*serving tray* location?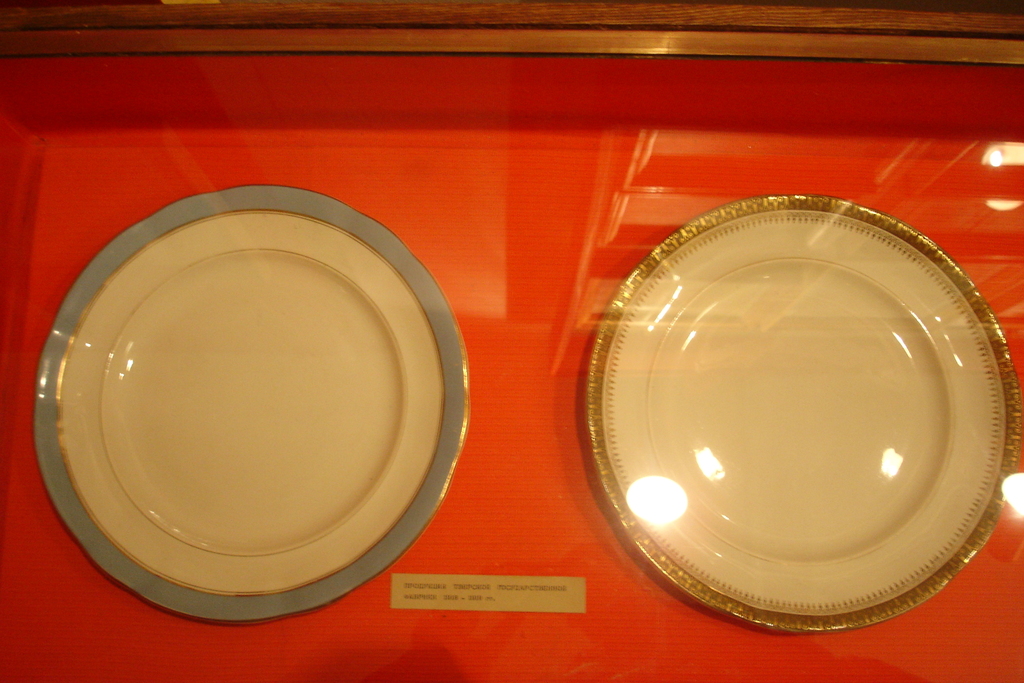
572 190 1021 632
